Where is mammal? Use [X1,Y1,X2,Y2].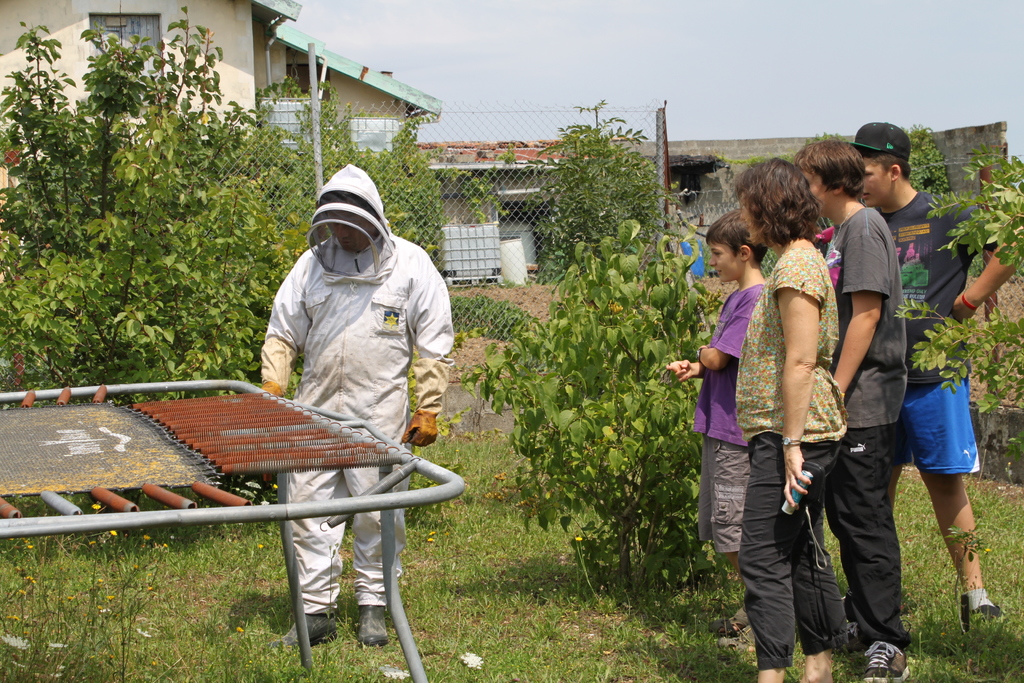
[664,208,764,655].
